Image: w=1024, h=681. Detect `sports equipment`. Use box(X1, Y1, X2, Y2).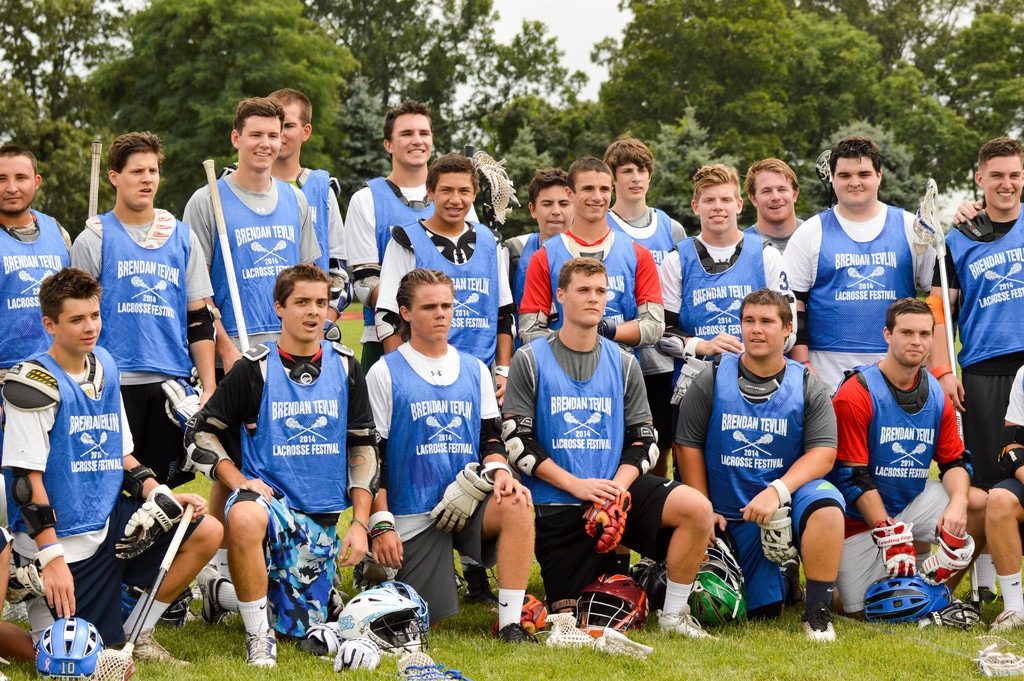
box(431, 466, 492, 532).
